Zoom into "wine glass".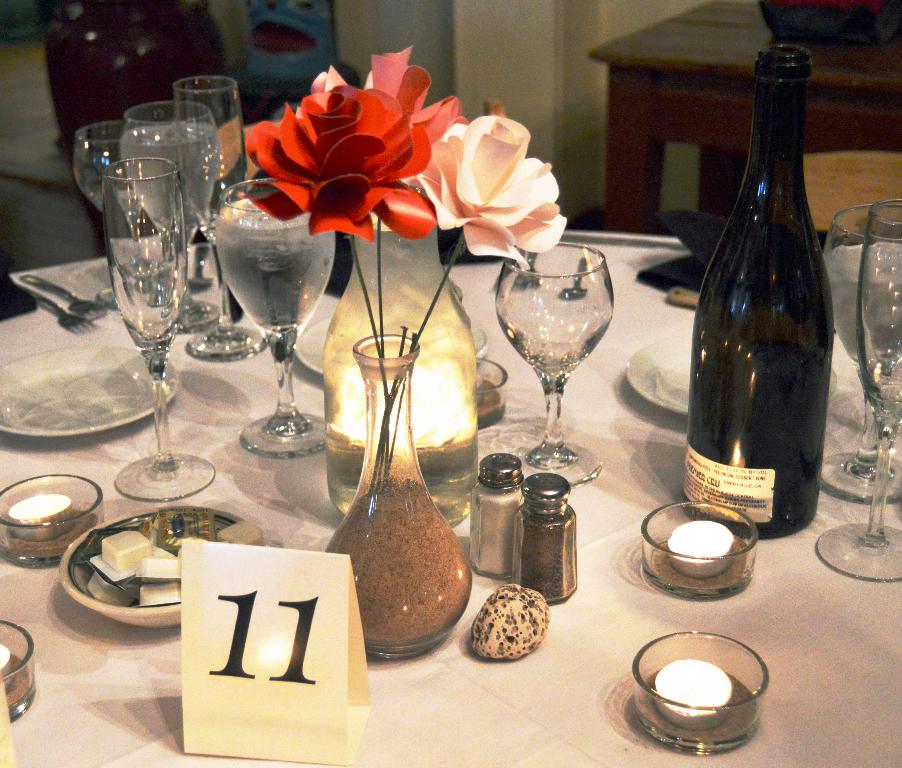
Zoom target: select_region(215, 178, 337, 458).
